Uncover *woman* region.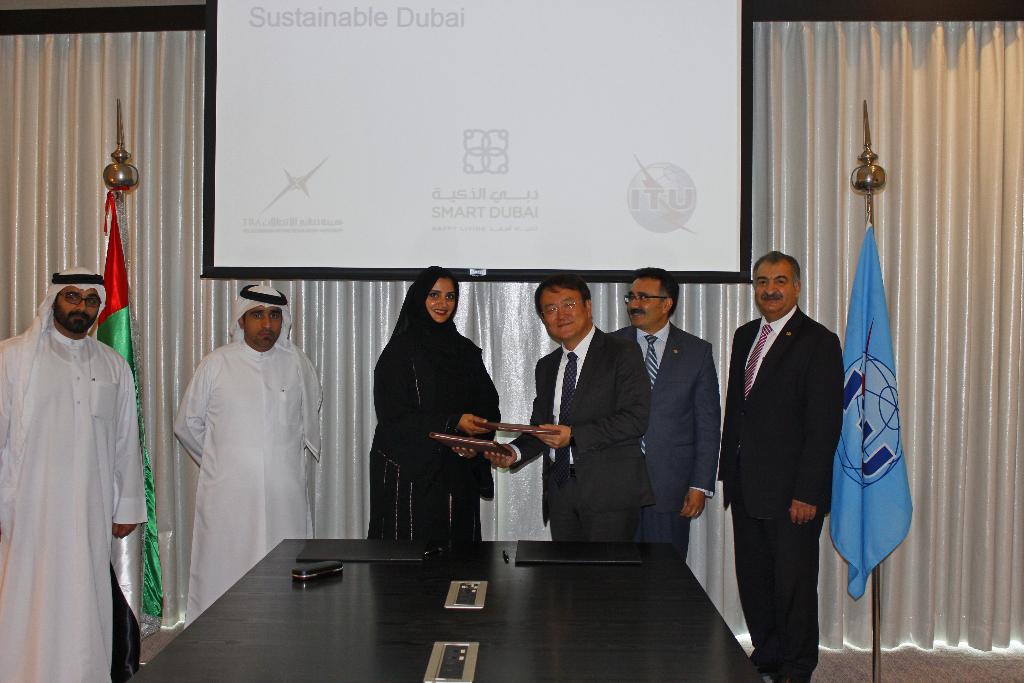
Uncovered: [368, 267, 497, 582].
